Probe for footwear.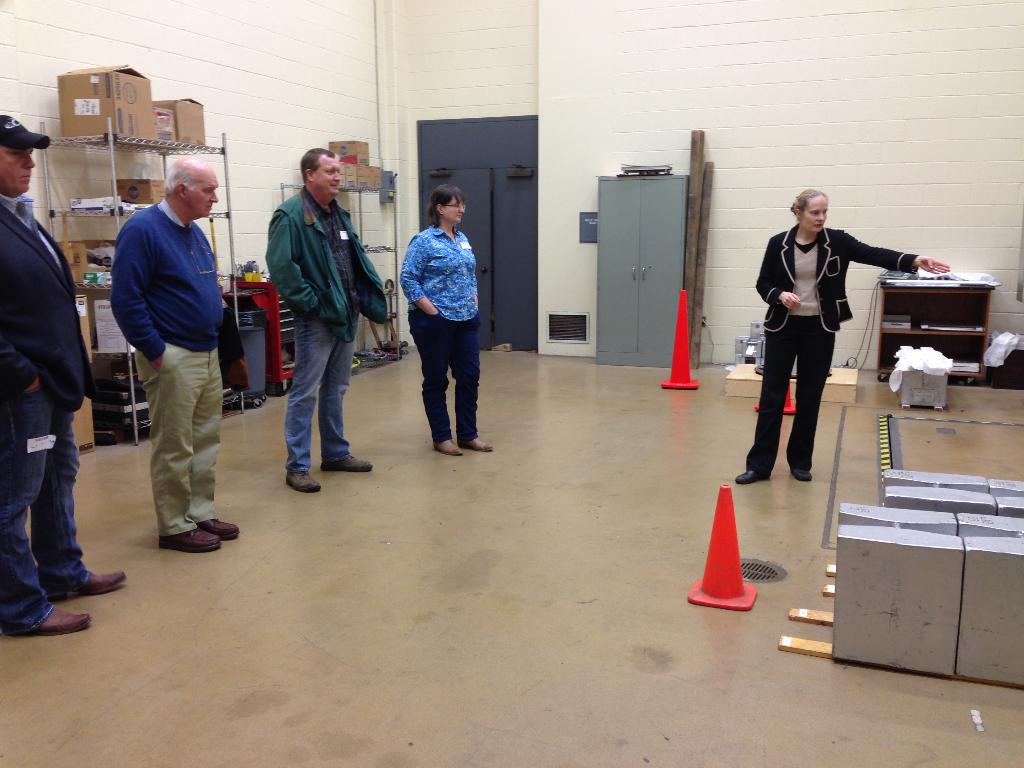
Probe result: select_region(194, 516, 241, 541).
